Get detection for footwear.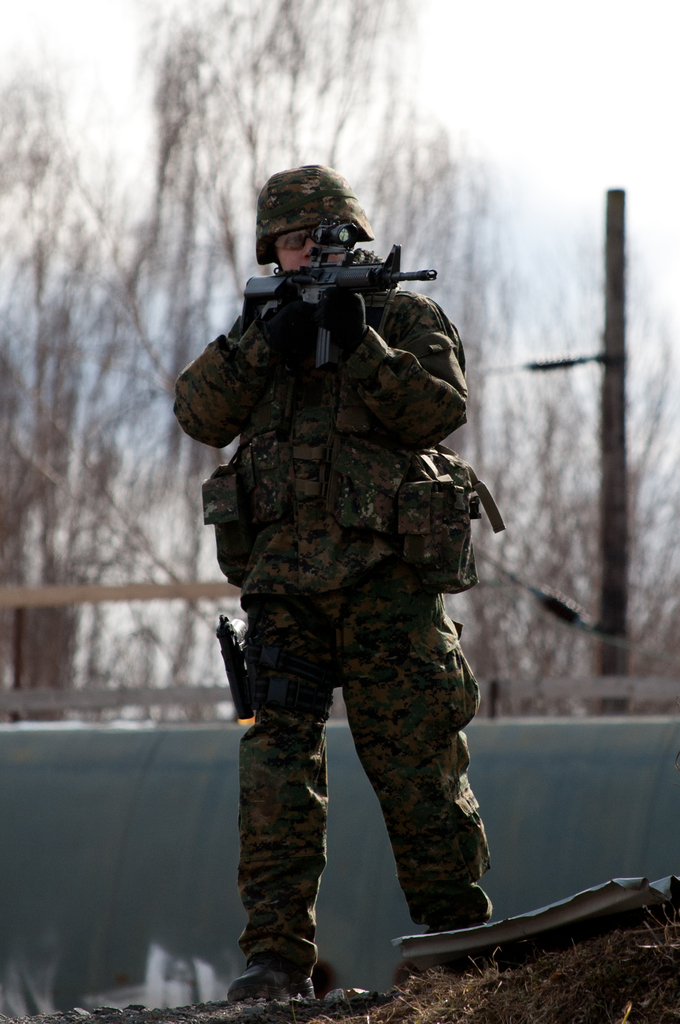
Detection: bbox=[226, 950, 315, 1000].
